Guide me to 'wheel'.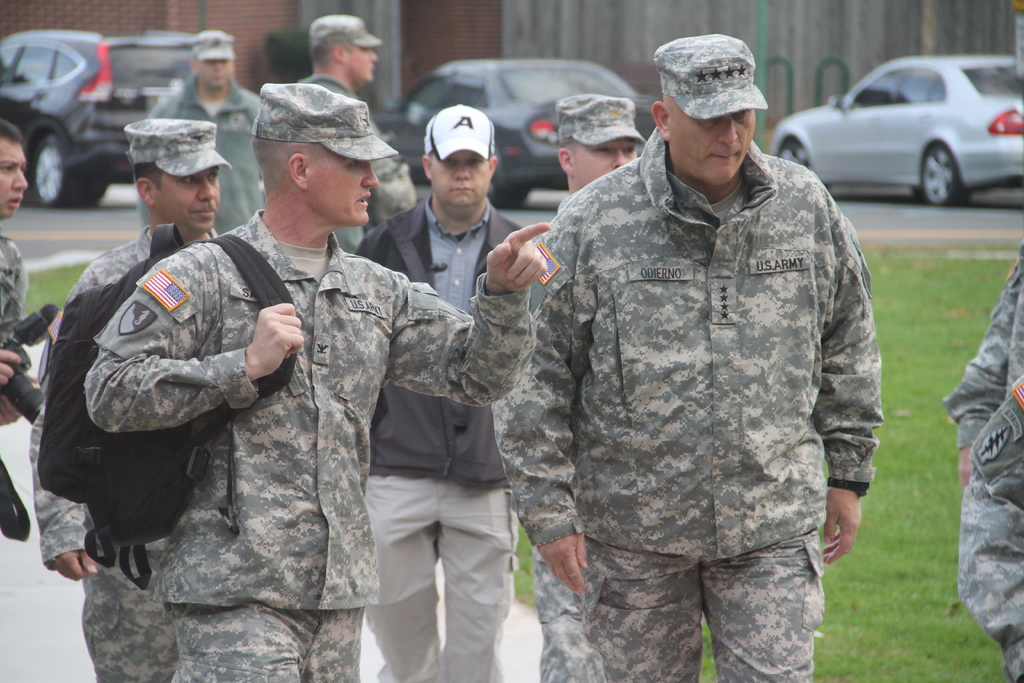
Guidance: 781:140:826:190.
